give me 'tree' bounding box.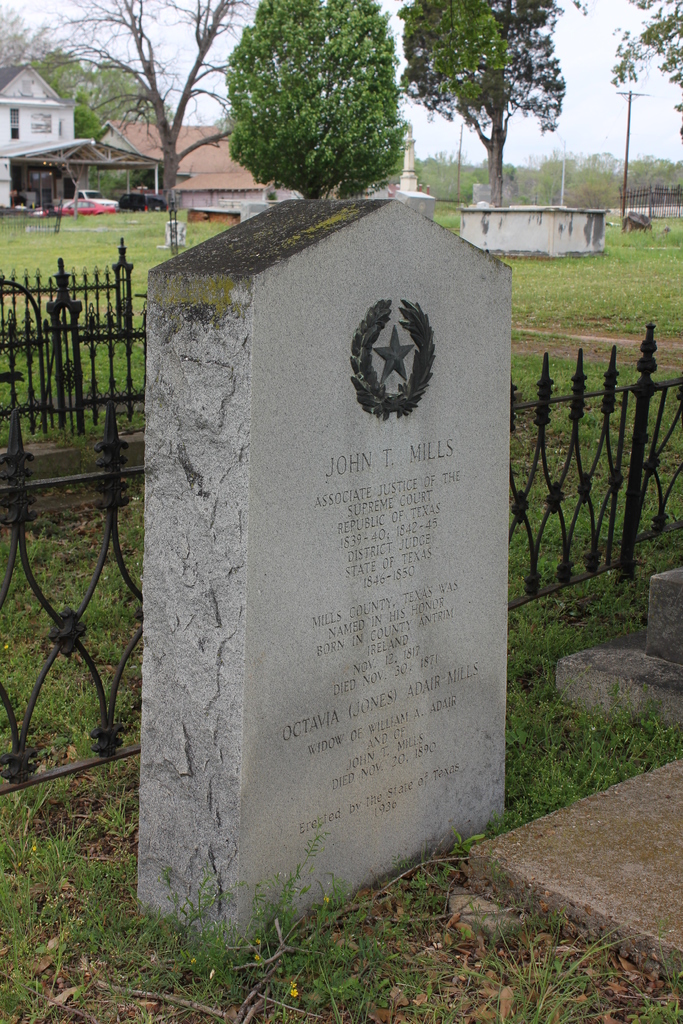
(x1=600, y1=3, x2=682, y2=143).
